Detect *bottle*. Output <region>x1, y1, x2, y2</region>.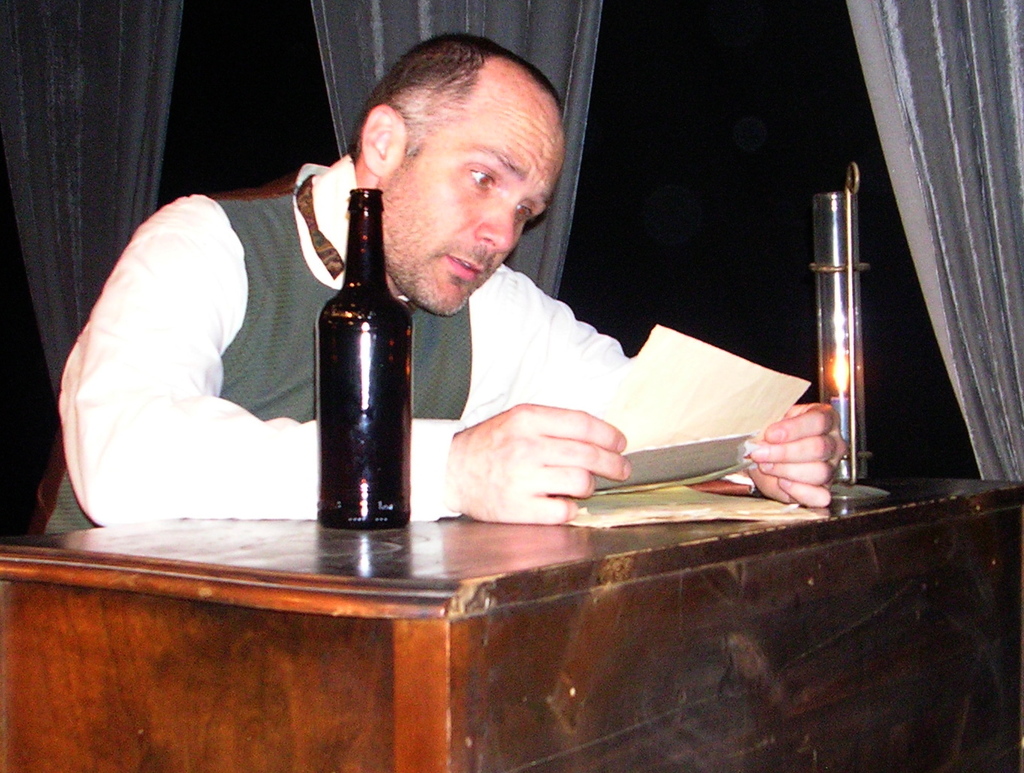
<region>300, 154, 413, 544</region>.
